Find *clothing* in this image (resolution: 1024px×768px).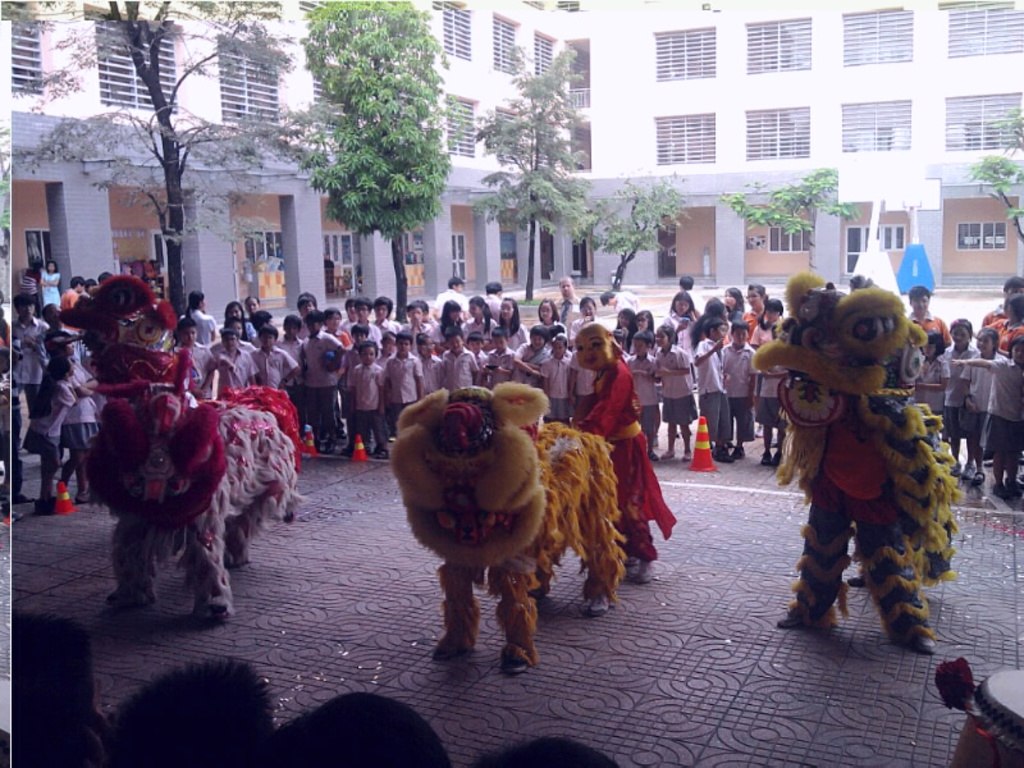
detection(568, 357, 677, 563).
